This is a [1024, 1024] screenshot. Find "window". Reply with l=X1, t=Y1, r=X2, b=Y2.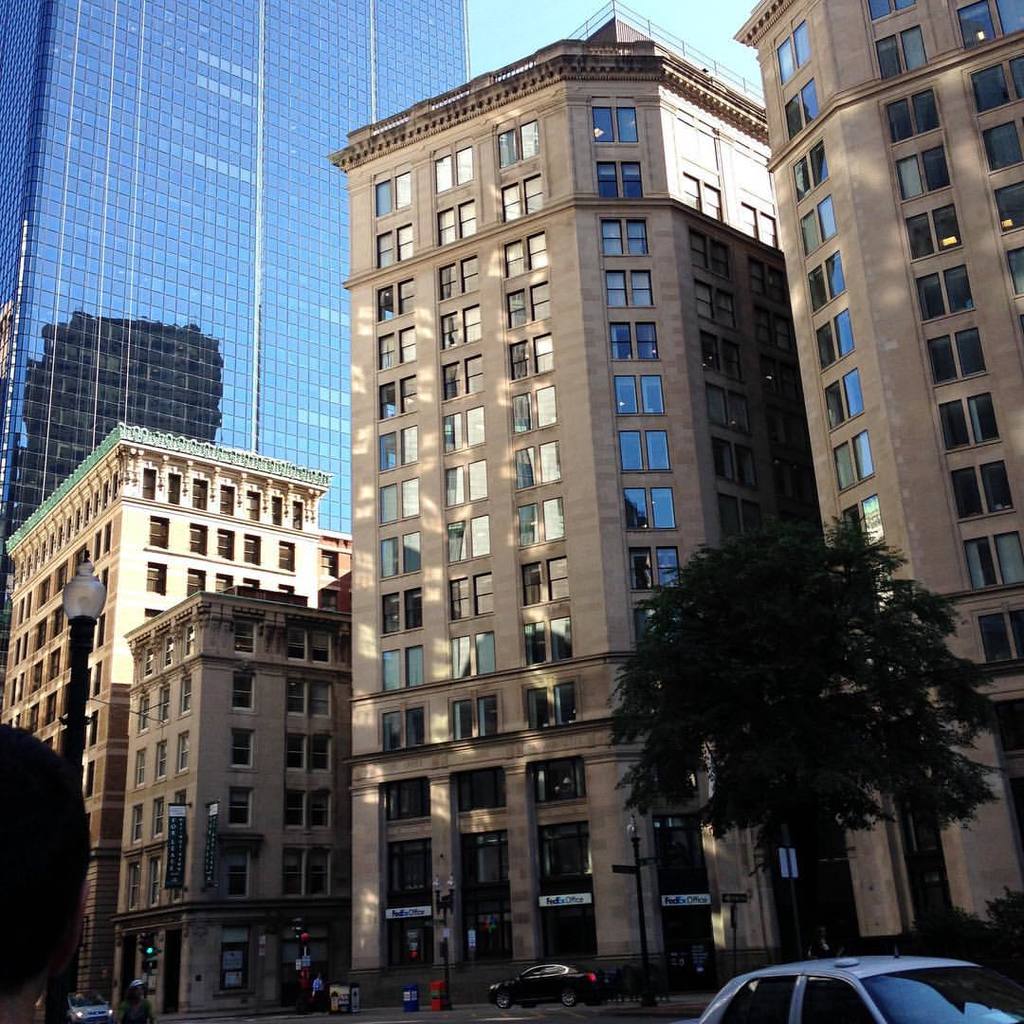
l=777, t=459, r=823, b=510.
